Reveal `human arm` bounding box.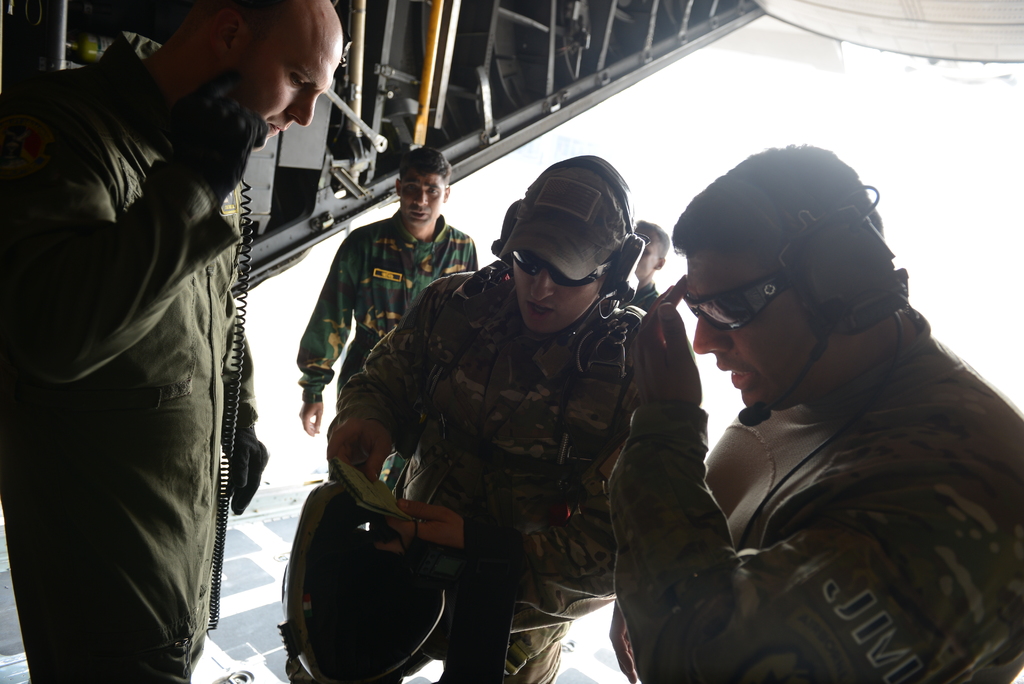
Revealed: [x1=326, y1=272, x2=477, y2=489].
